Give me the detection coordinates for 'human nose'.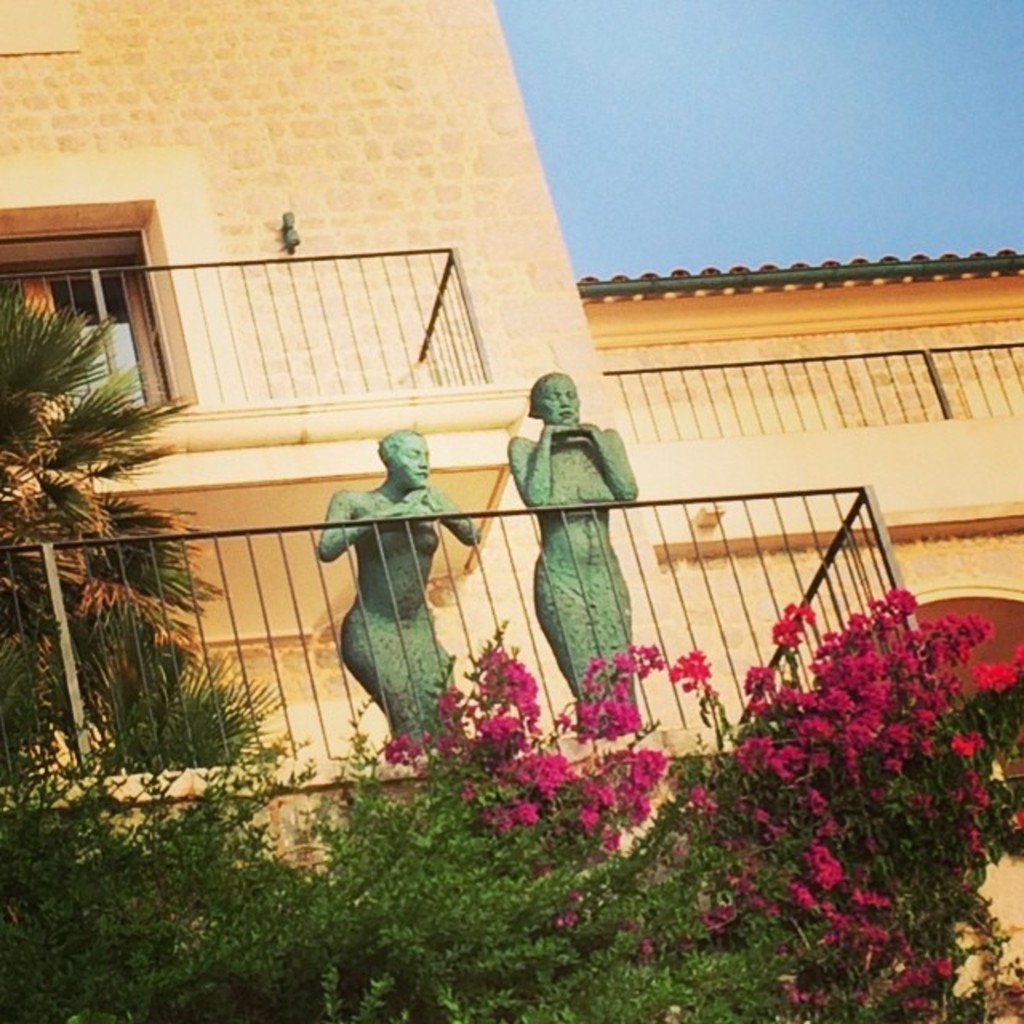
421/456/435/470.
